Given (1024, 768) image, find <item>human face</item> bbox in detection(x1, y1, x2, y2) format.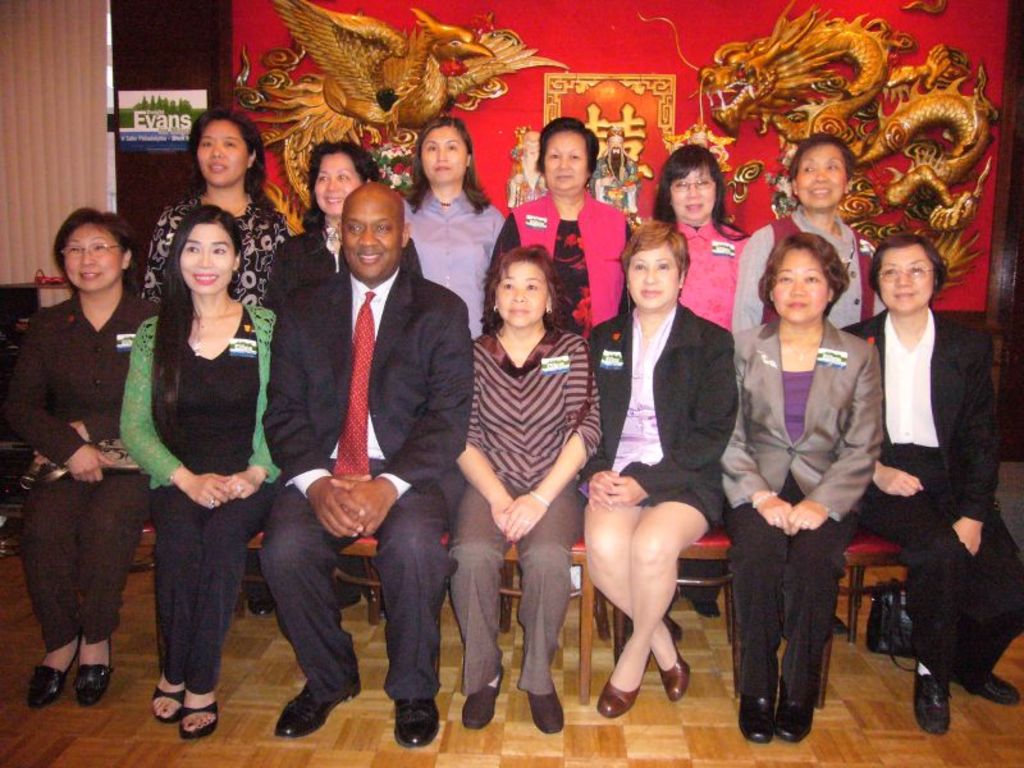
detection(520, 133, 540, 159).
